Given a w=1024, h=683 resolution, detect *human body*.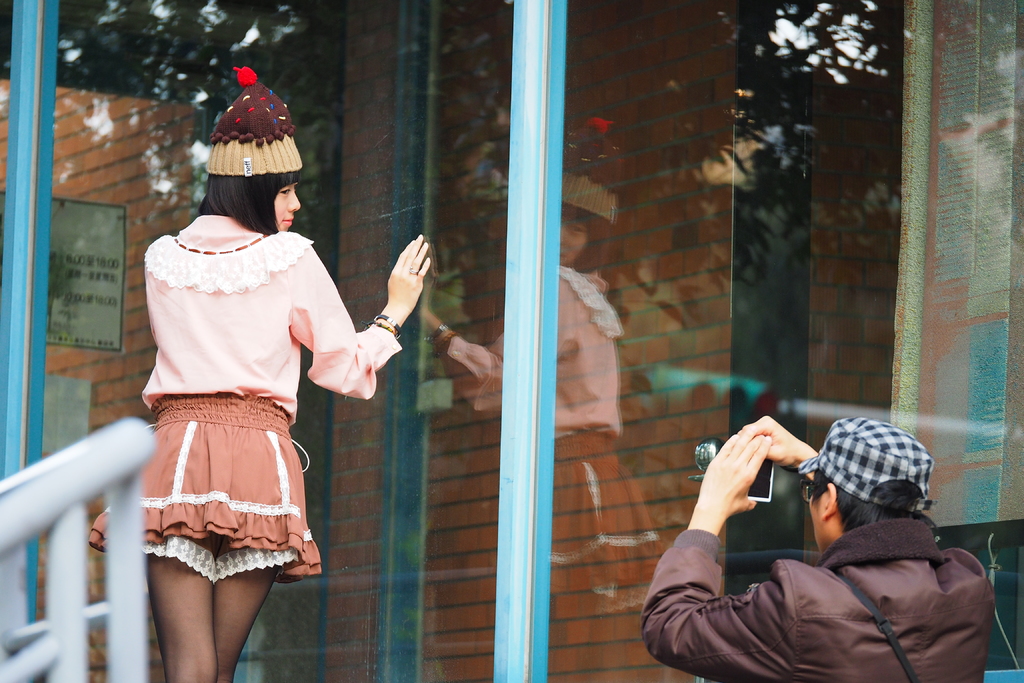
box(120, 128, 383, 682).
